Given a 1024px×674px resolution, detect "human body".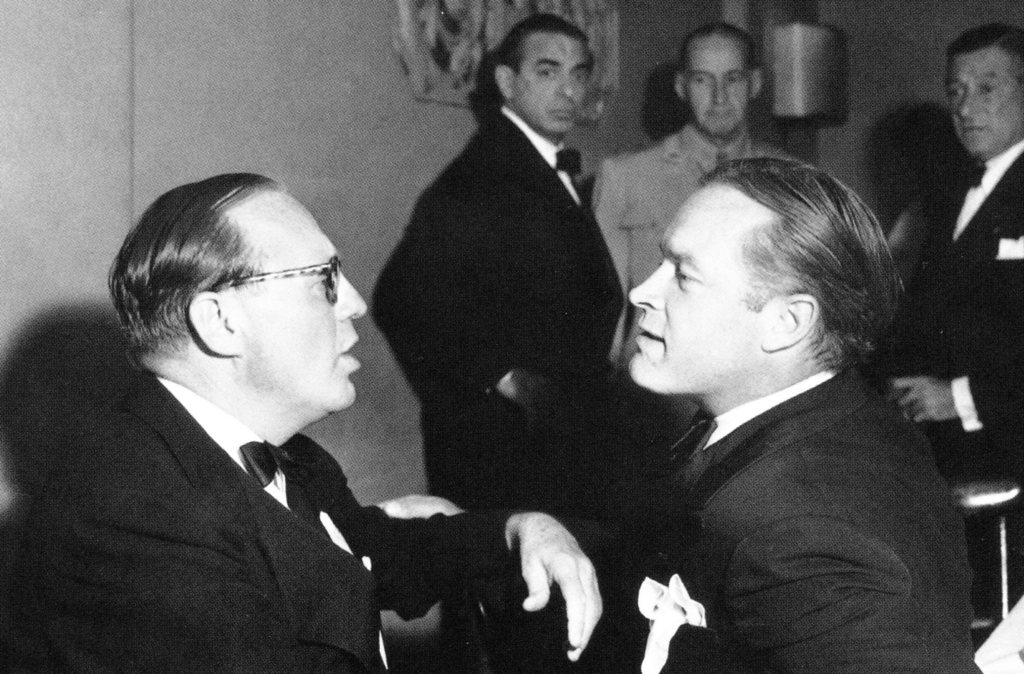
bbox=(378, 19, 629, 671).
